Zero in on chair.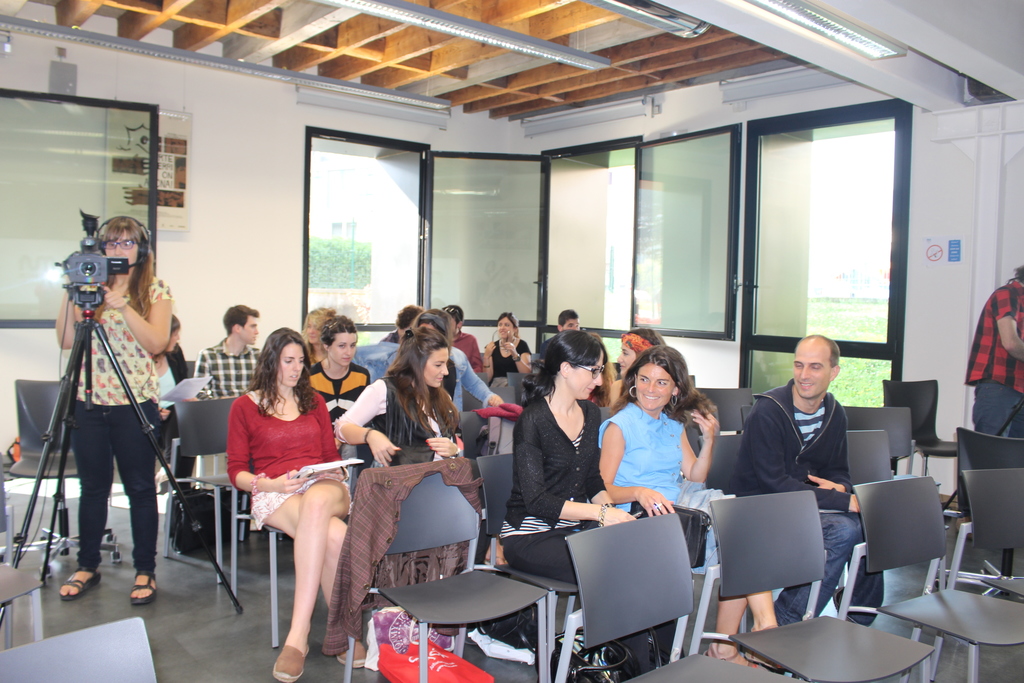
Zeroed in: (168, 386, 300, 588).
